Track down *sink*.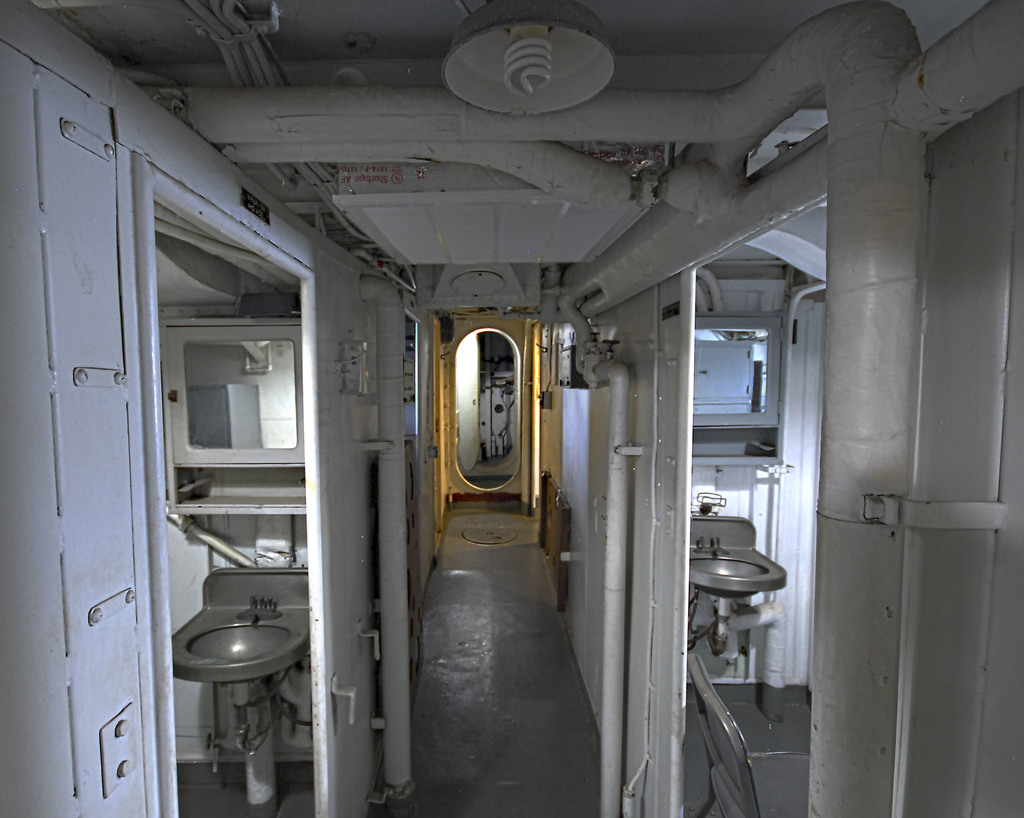
Tracked to bbox=(171, 569, 314, 687).
